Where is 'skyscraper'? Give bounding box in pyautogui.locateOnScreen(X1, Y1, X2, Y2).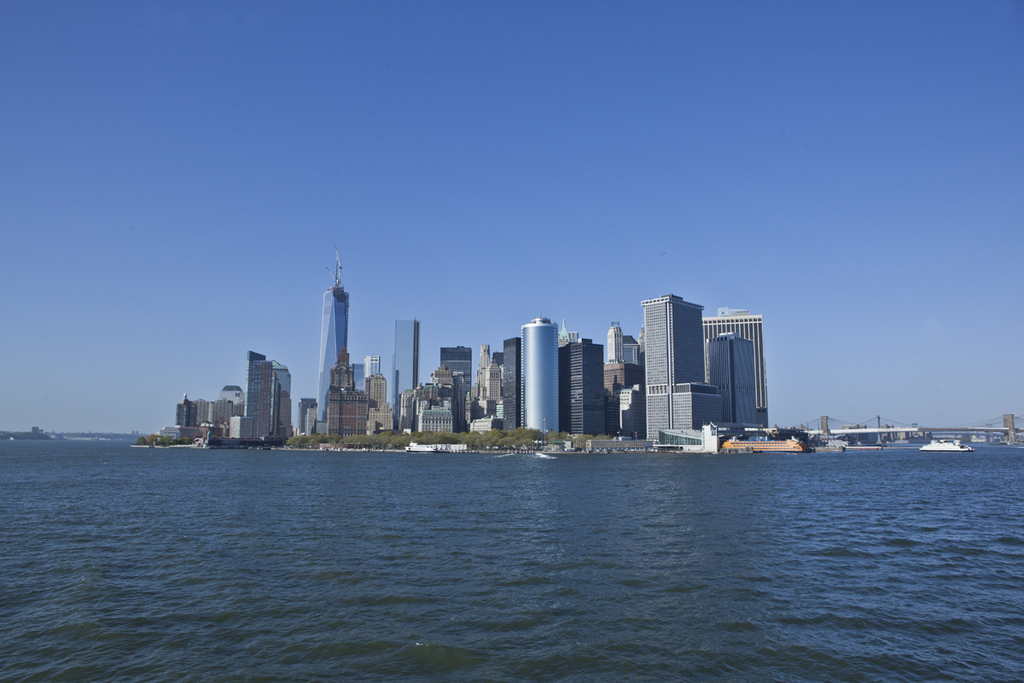
pyautogui.locateOnScreen(295, 397, 314, 441).
